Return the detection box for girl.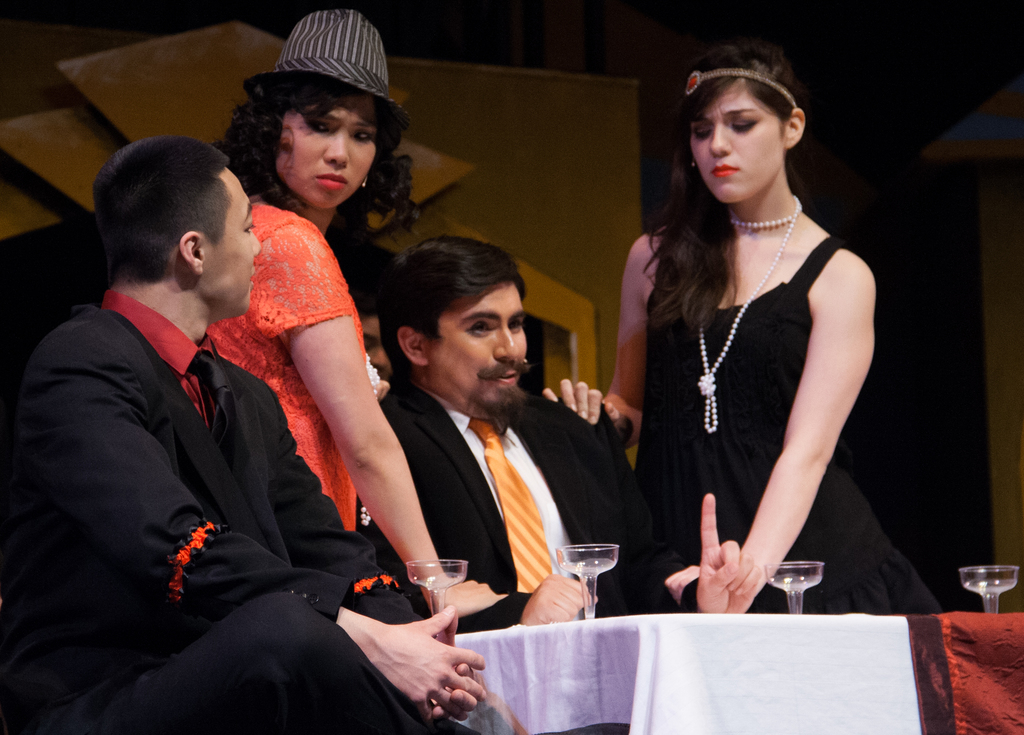
[544, 45, 944, 612].
